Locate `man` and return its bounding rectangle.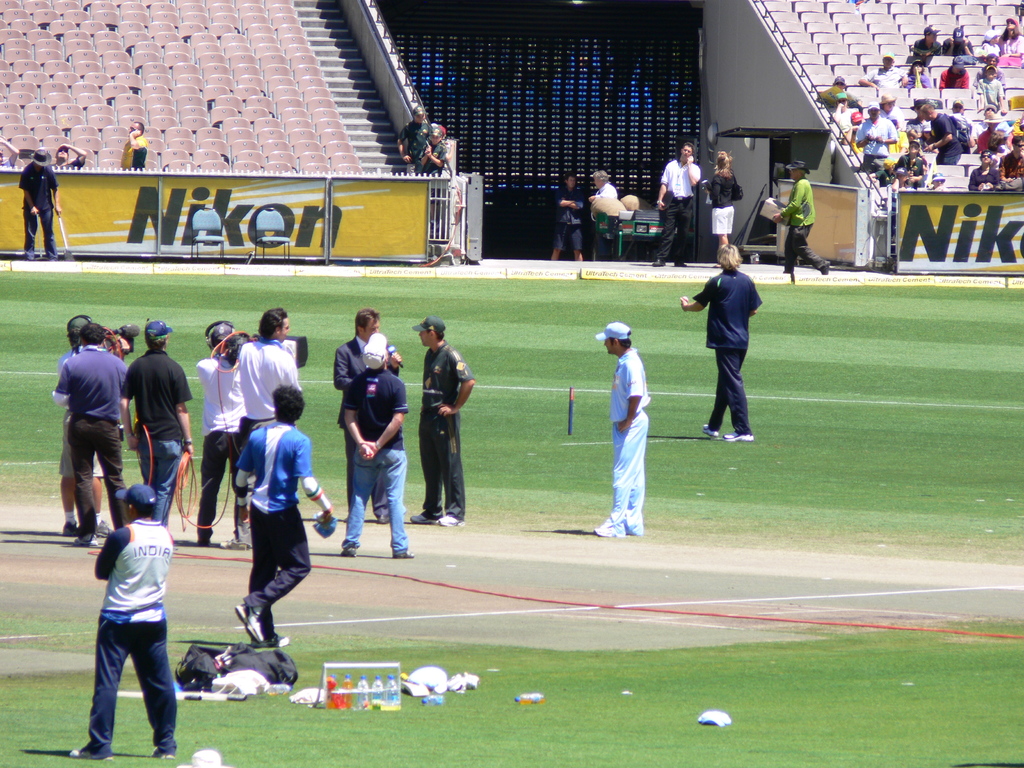
detection(117, 119, 149, 168).
